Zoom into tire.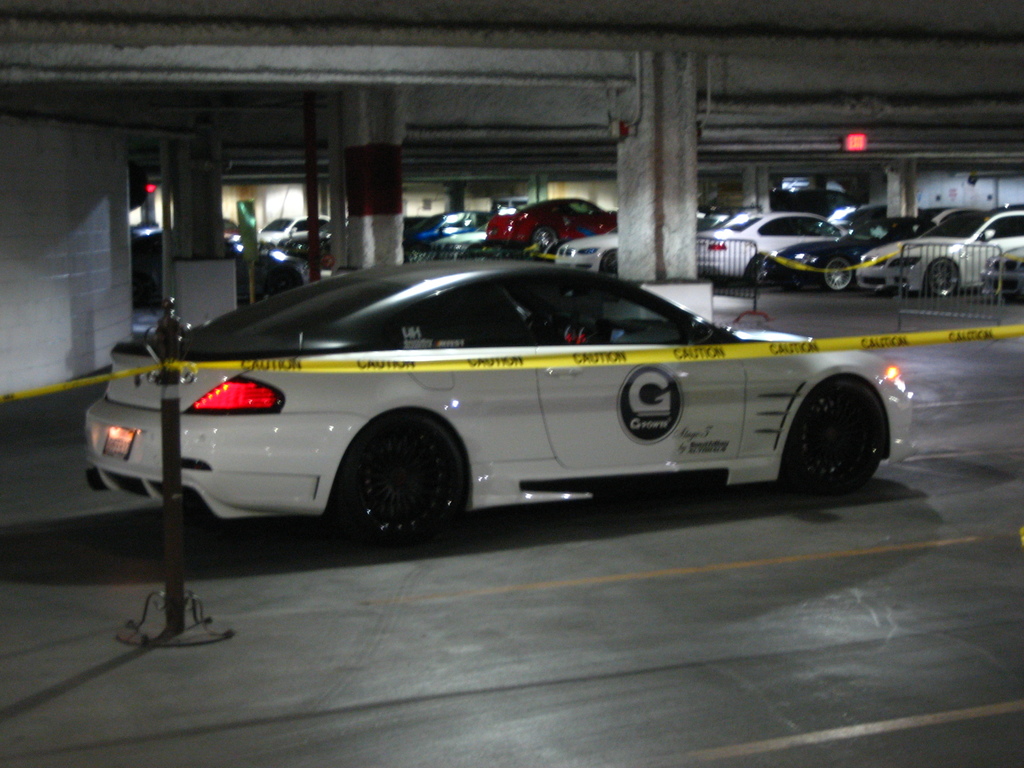
Zoom target: (x1=602, y1=250, x2=616, y2=272).
